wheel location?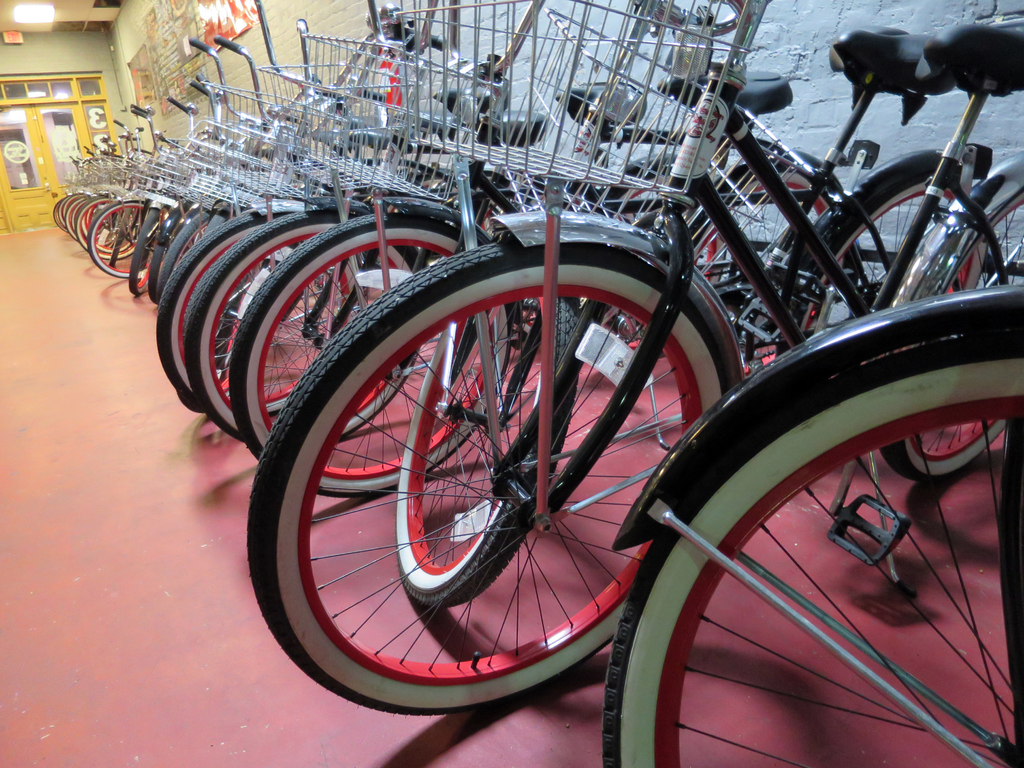
(150,212,367,417)
